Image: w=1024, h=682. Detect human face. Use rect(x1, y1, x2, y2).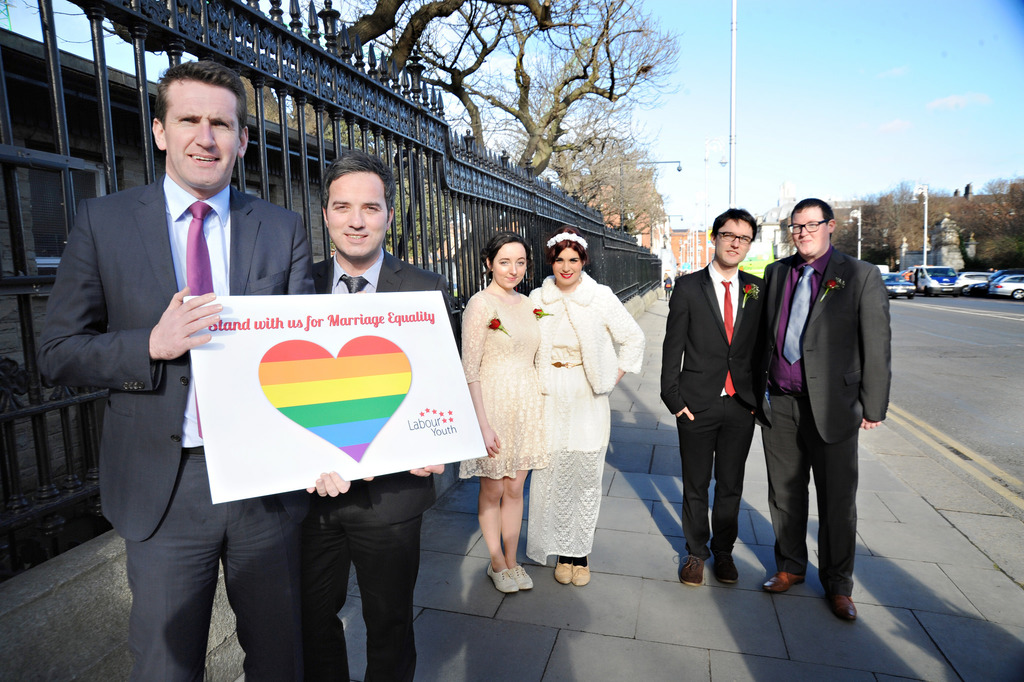
rect(166, 78, 242, 188).
